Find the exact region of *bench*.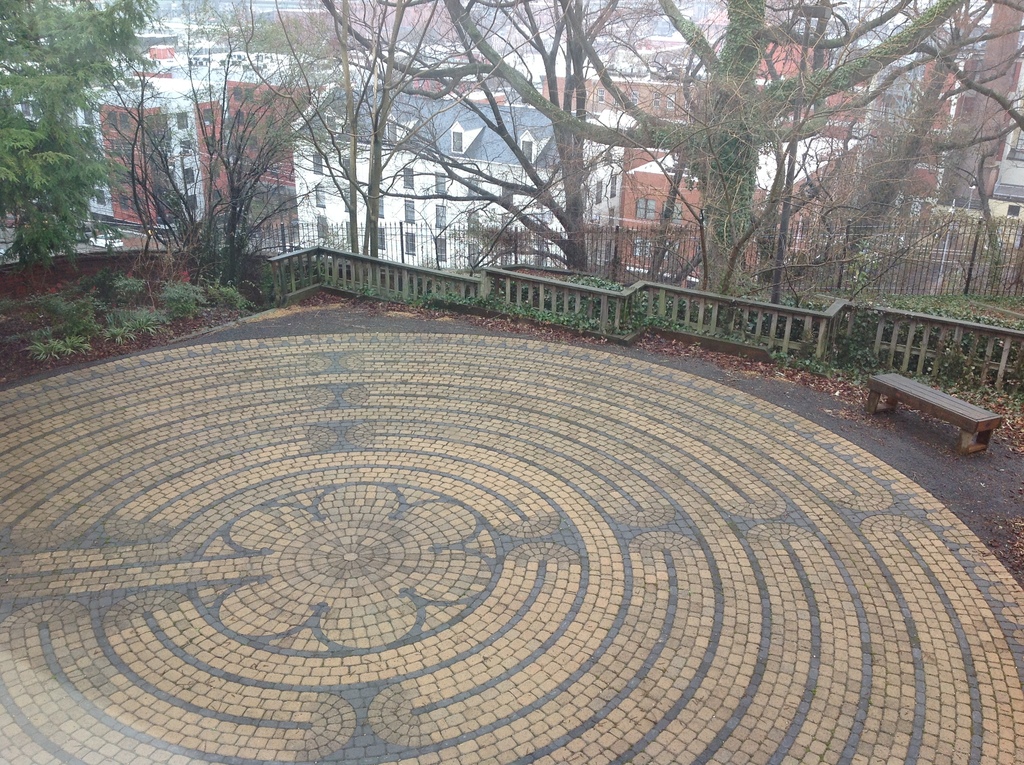
Exact region: (x1=872, y1=328, x2=984, y2=449).
